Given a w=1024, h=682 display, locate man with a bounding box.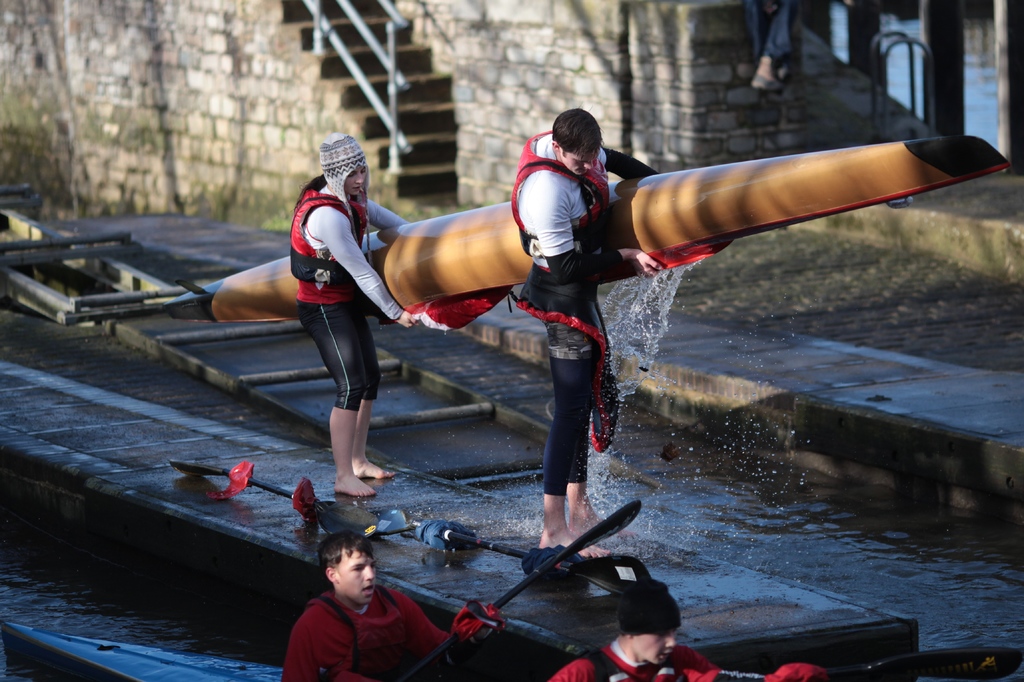
Located: (545, 578, 723, 681).
